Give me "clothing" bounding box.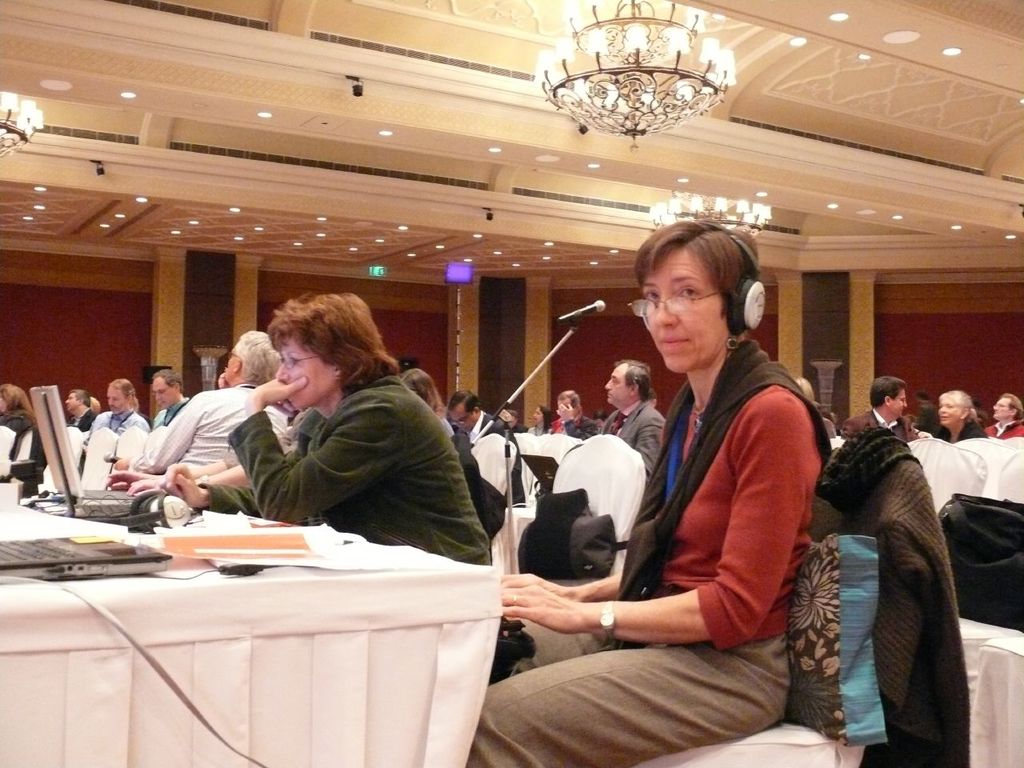
box=[837, 406, 915, 438].
